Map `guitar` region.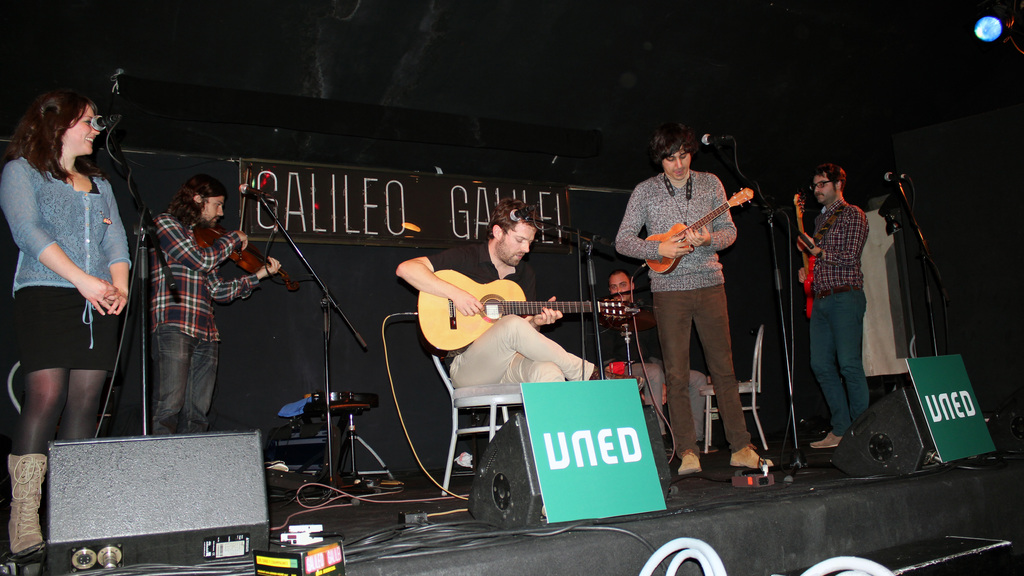
Mapped to bbox=(419, 263, 646, 354).
